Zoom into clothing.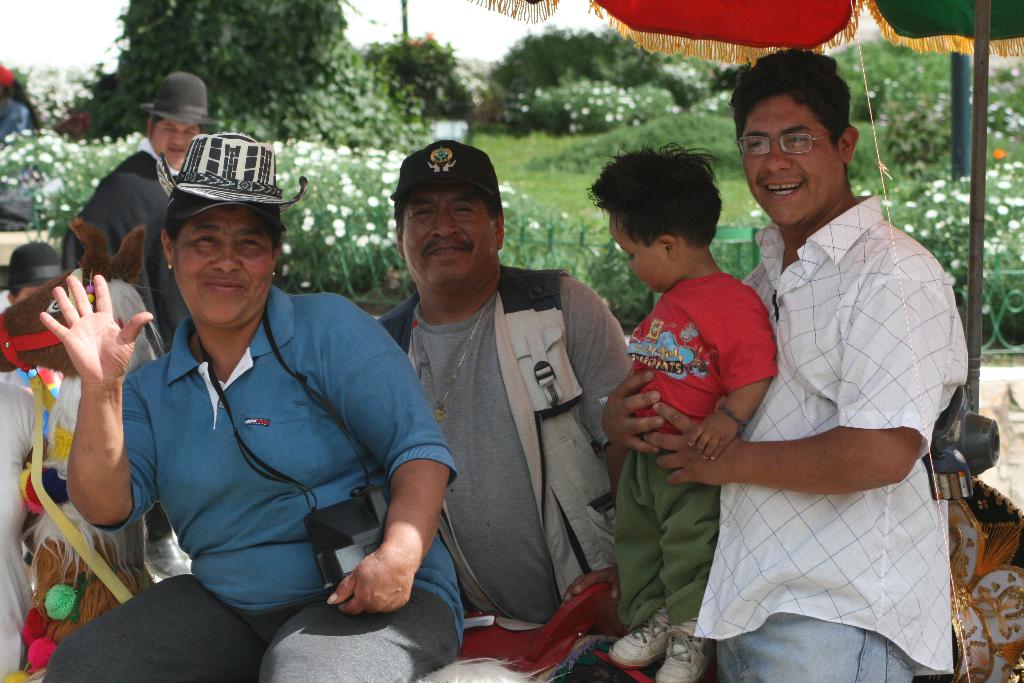
Zoom target: 371/276/616/674.
